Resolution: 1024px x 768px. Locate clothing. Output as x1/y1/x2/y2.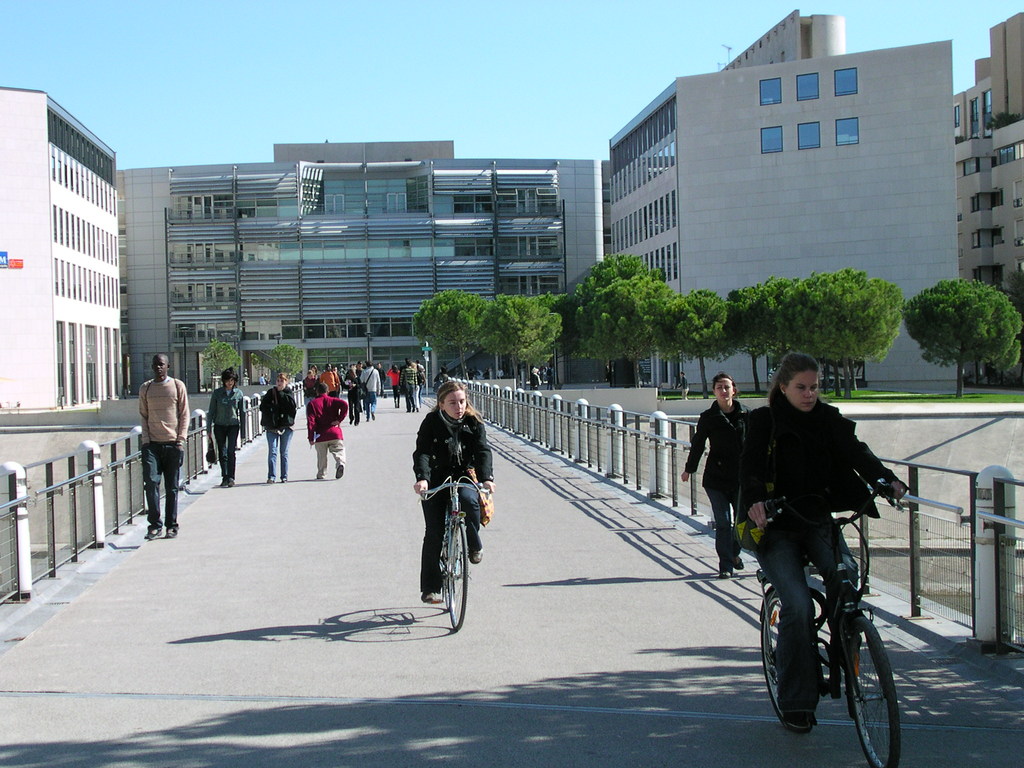
410/407/492/592.
